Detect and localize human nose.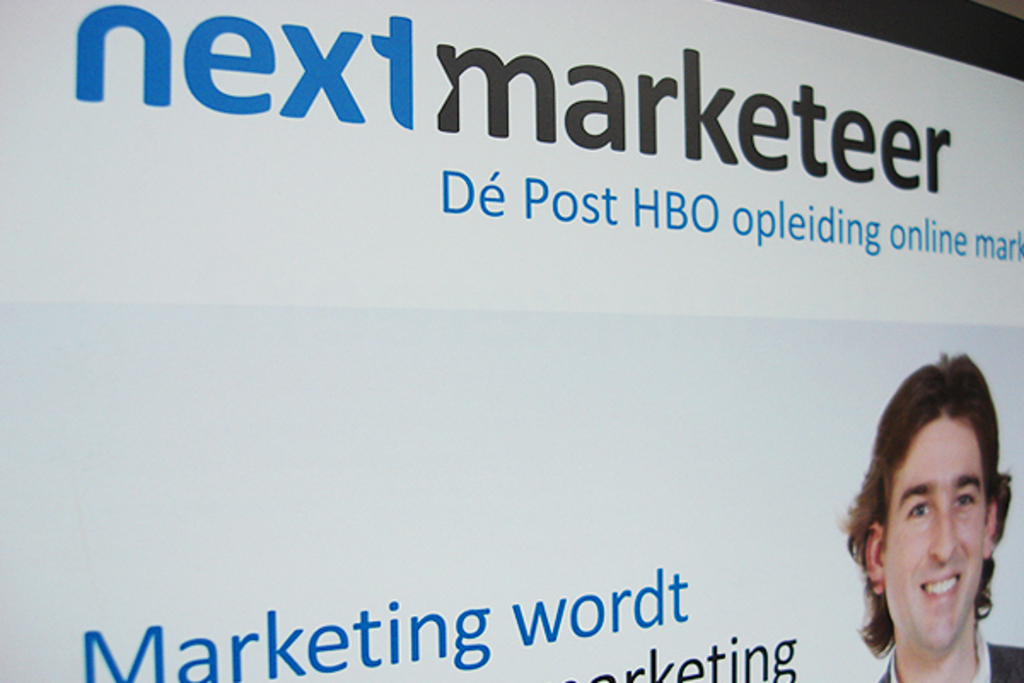
Localized at 932:500:961:562.
